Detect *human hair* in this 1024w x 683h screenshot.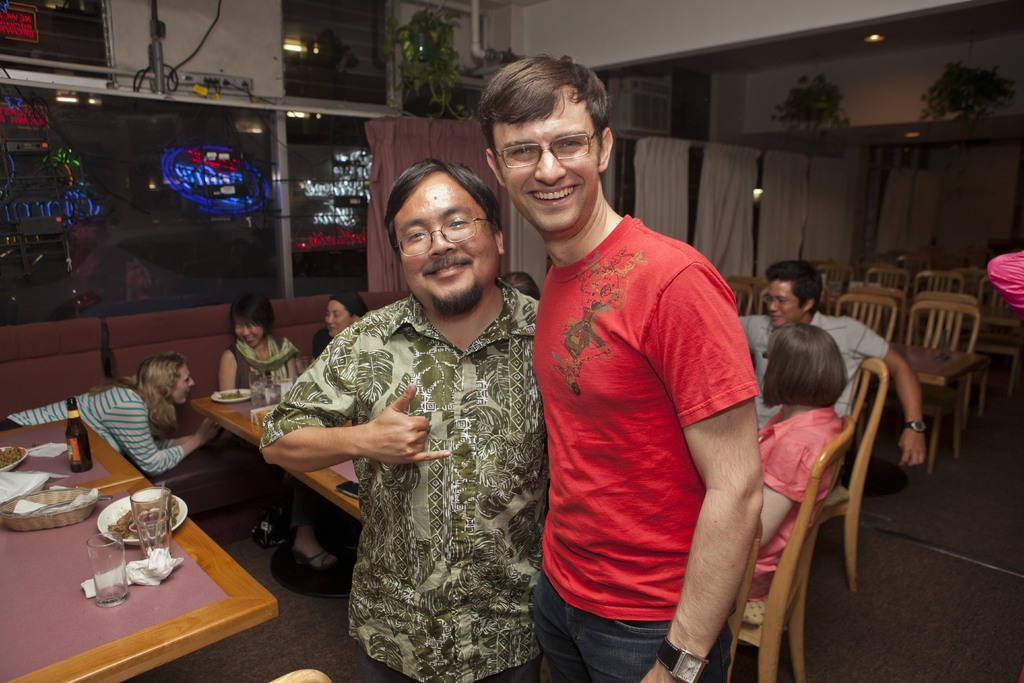
Detection: 761,321,847,409.
